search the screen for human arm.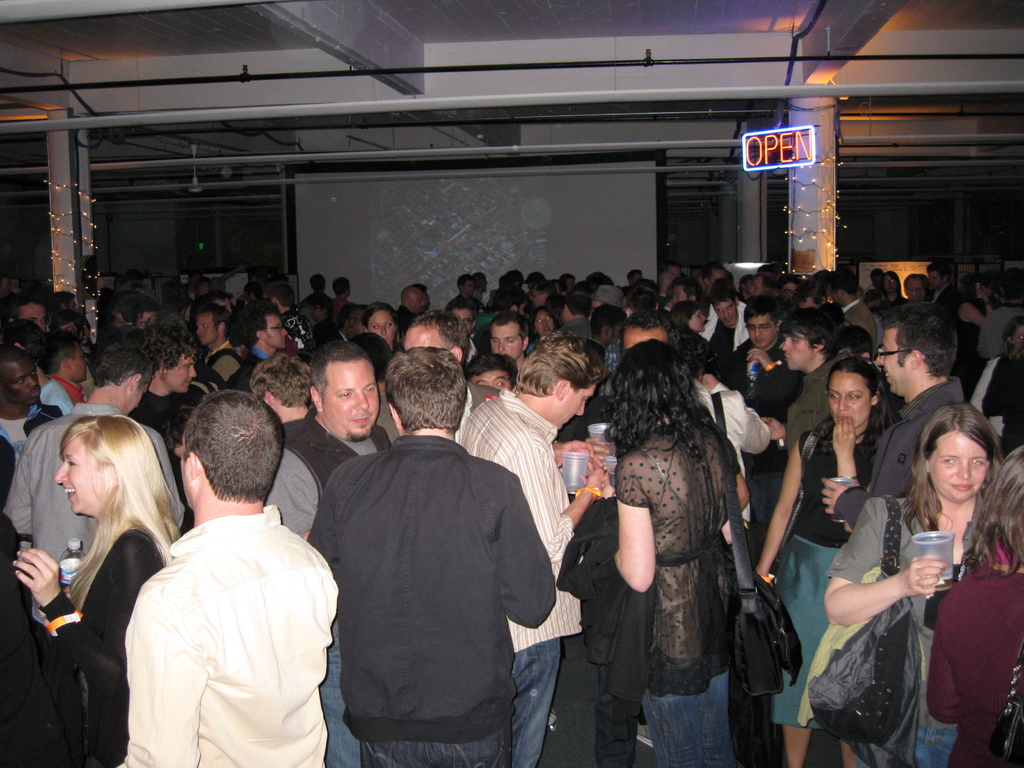
Found at crop(743, 345, 794, 387).
